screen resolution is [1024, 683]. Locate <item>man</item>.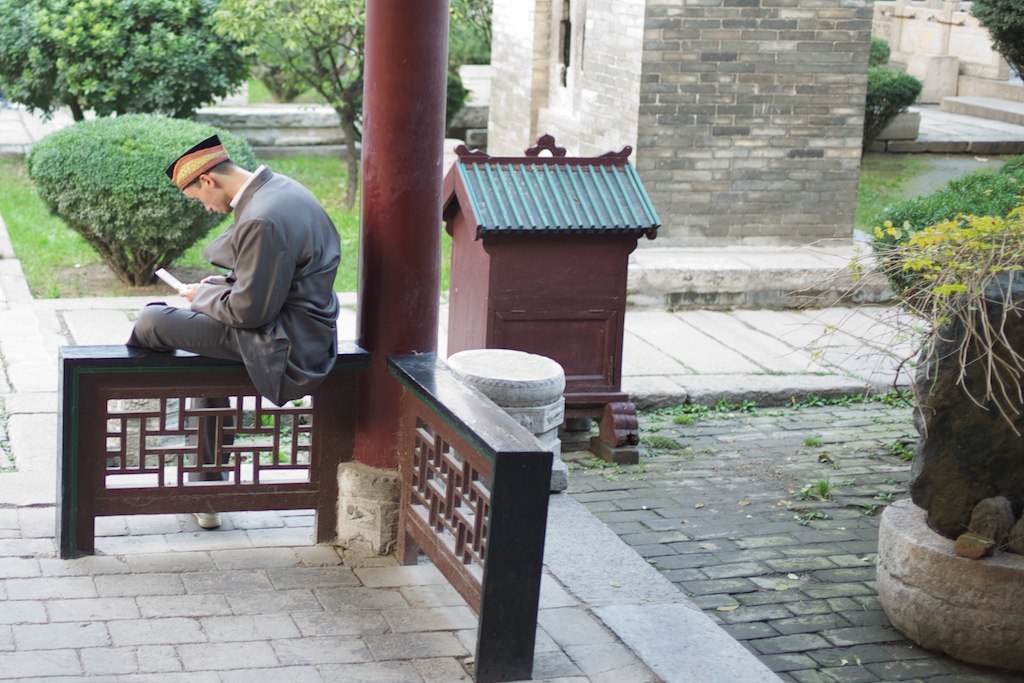
102 151 307 384.
